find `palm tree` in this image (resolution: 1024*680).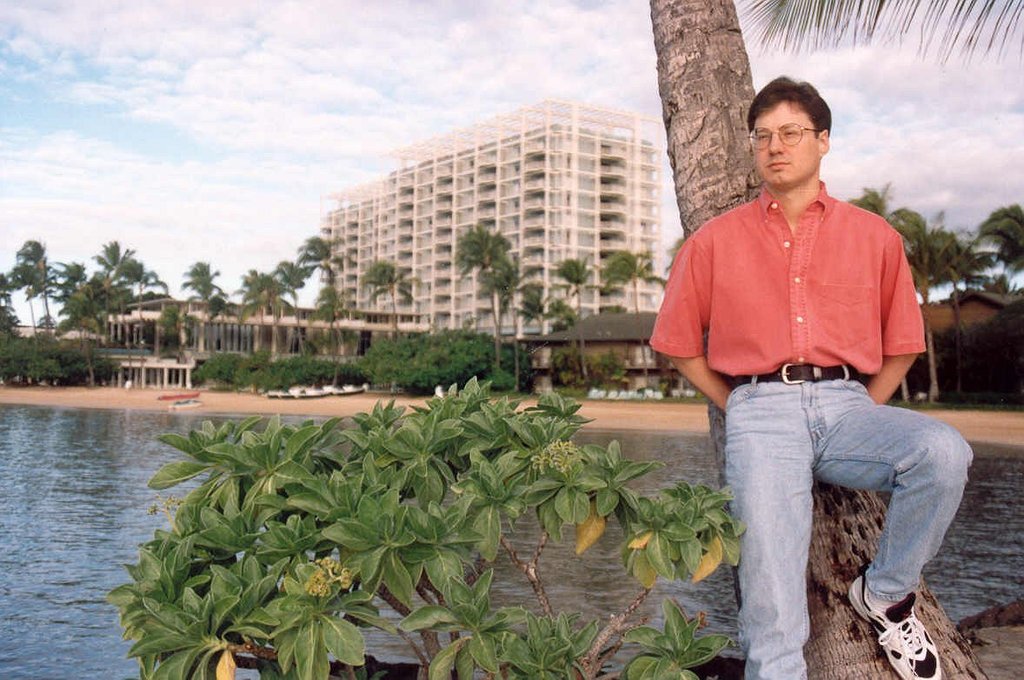
(left=600, top=247, right=657, bottom=402).
